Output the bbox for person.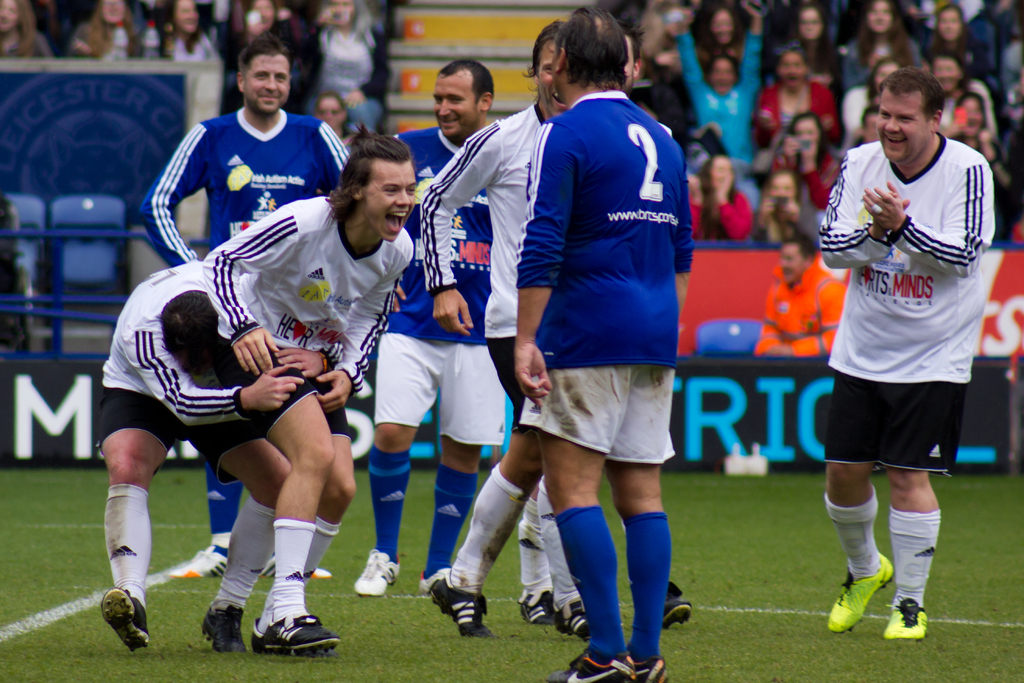
{"left": 782, "top": 4, "right": 854, "bottom": 94}.
